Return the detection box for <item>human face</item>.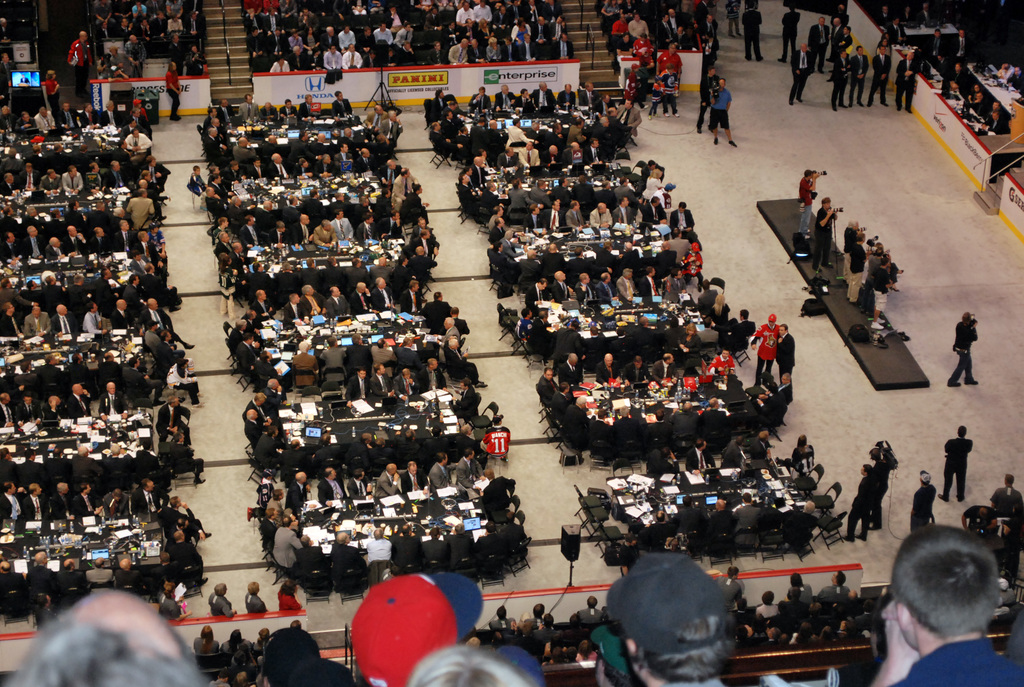
[989,100,1002,112].
